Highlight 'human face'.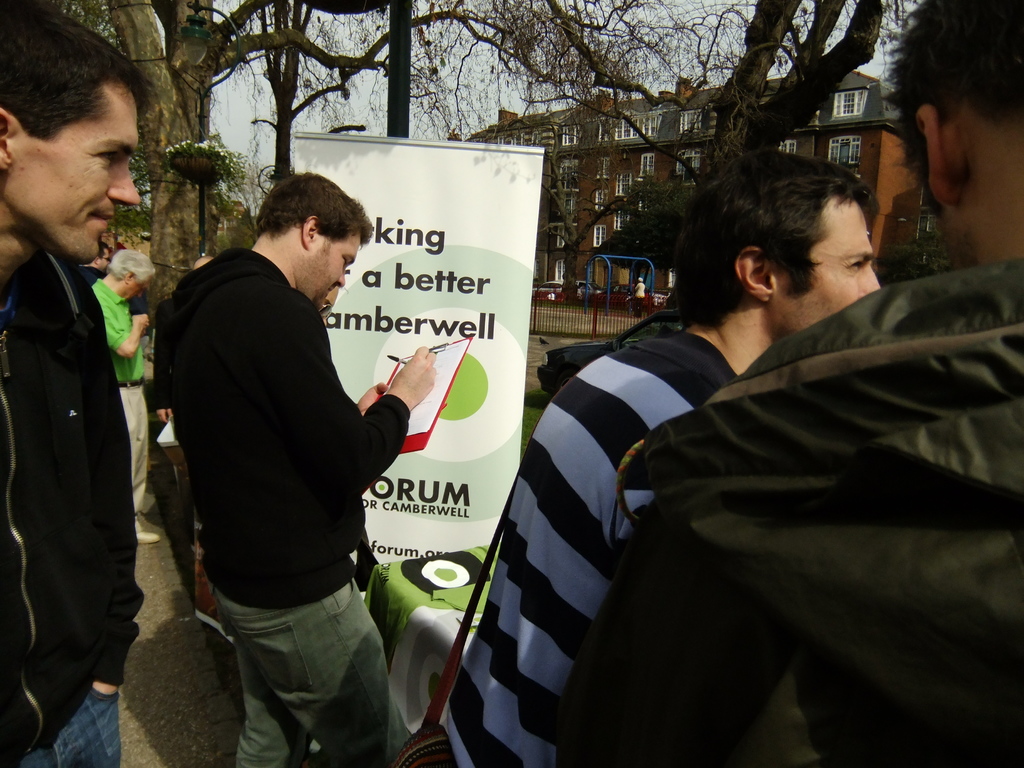
Highlighted region: [127,273,149,309].
